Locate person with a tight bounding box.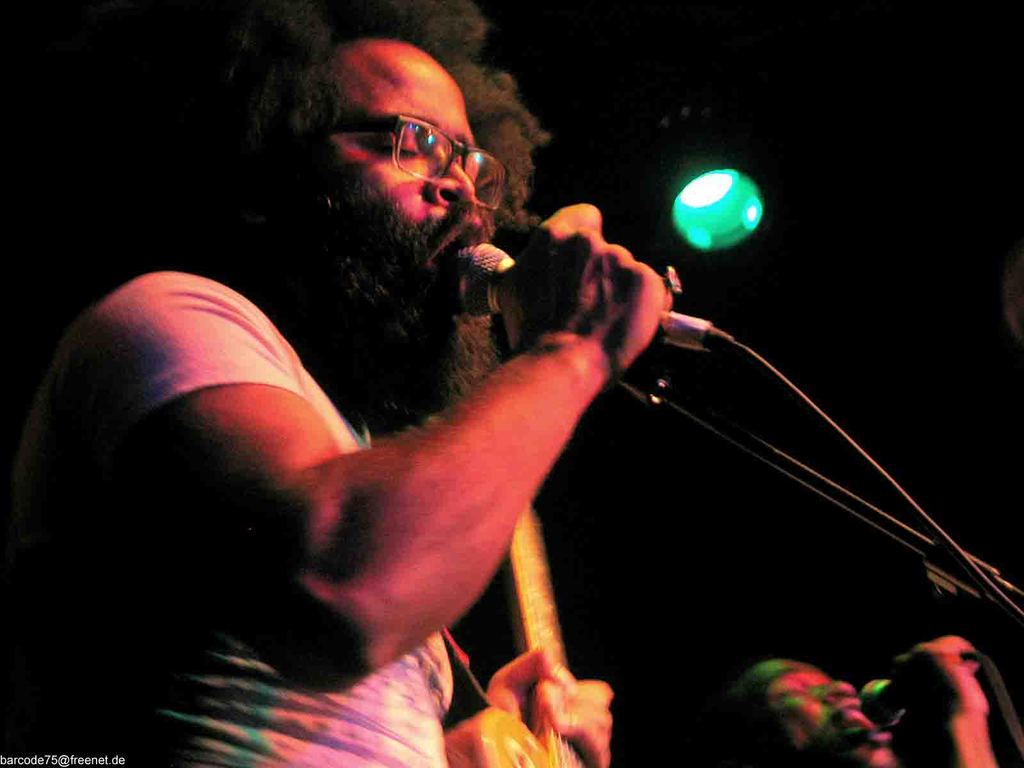
bbox=(0, 3, 642, 767).
